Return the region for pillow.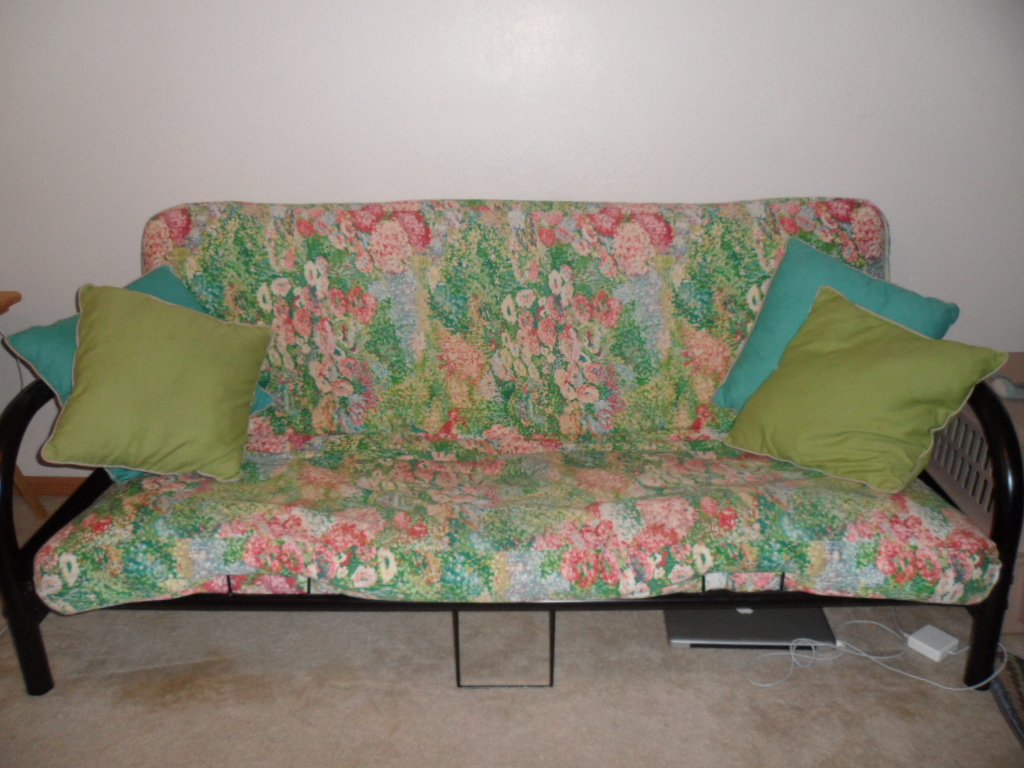
<region>741, 279, 998, 497</region>.
